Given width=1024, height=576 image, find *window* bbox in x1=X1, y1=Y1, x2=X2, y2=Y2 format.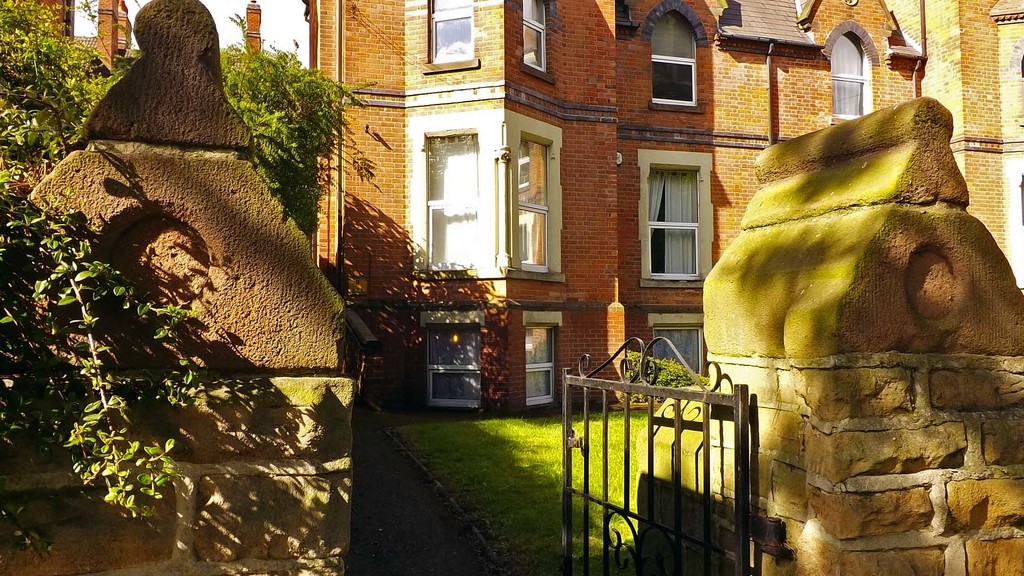
x1=426, y1=323, x2=476, y2=408.
